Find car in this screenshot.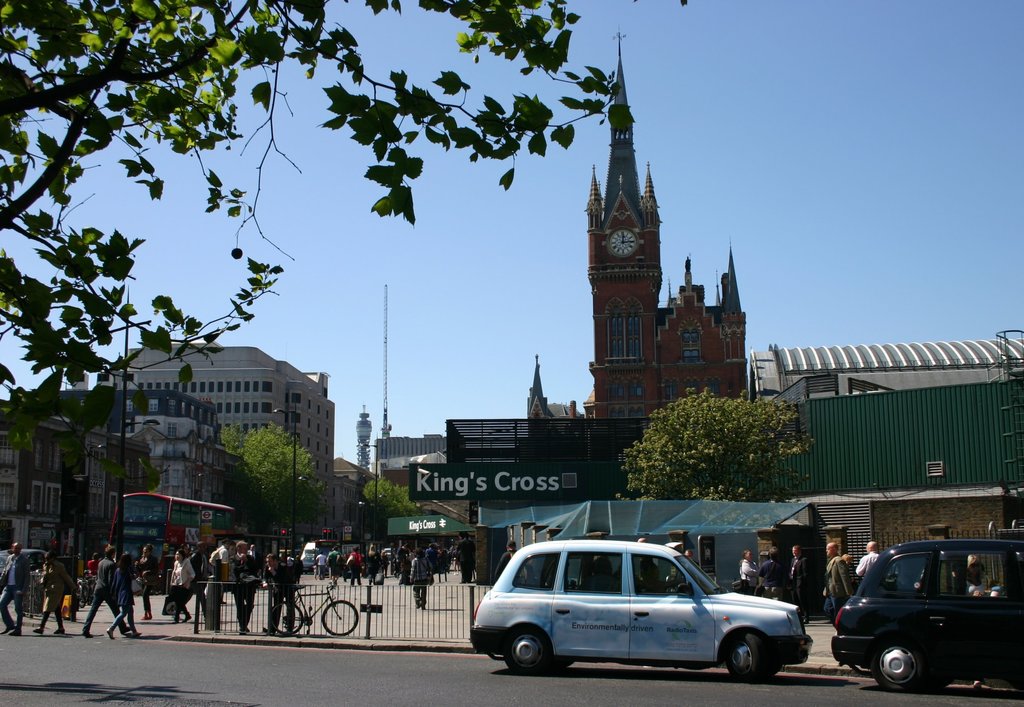
The bounding box for car is 830 539 1023 695.
